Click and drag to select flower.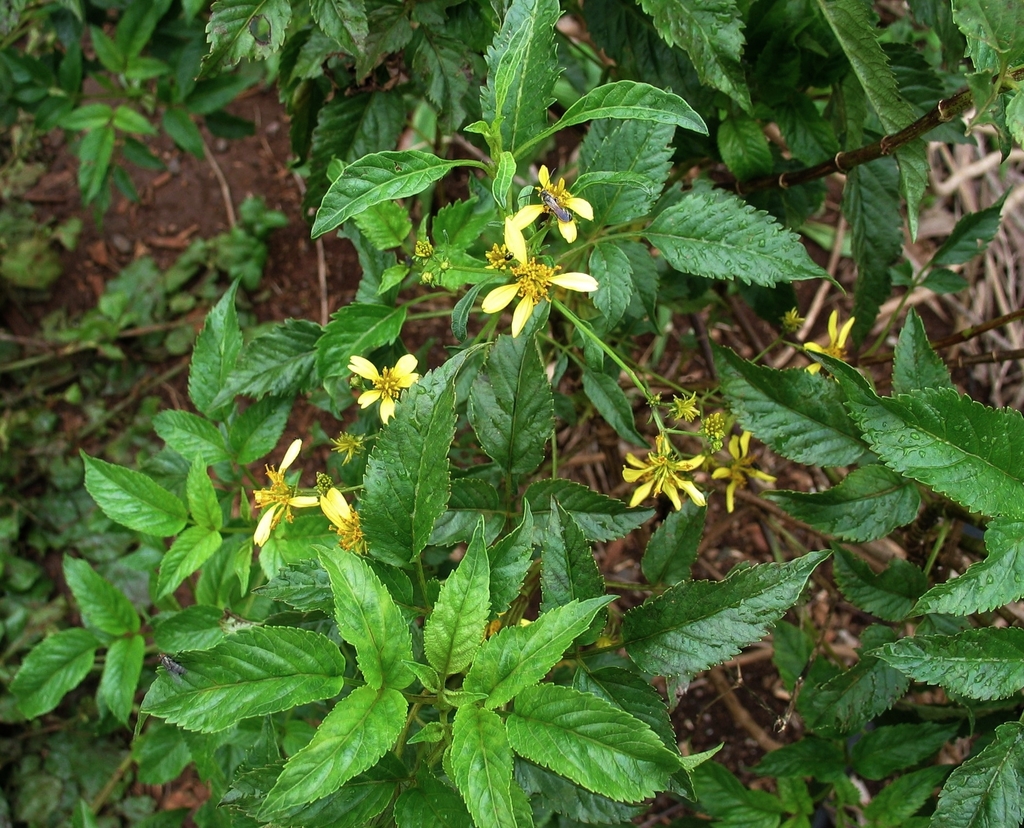
Selection: left=513, top=165, right=595, bottom=243.
